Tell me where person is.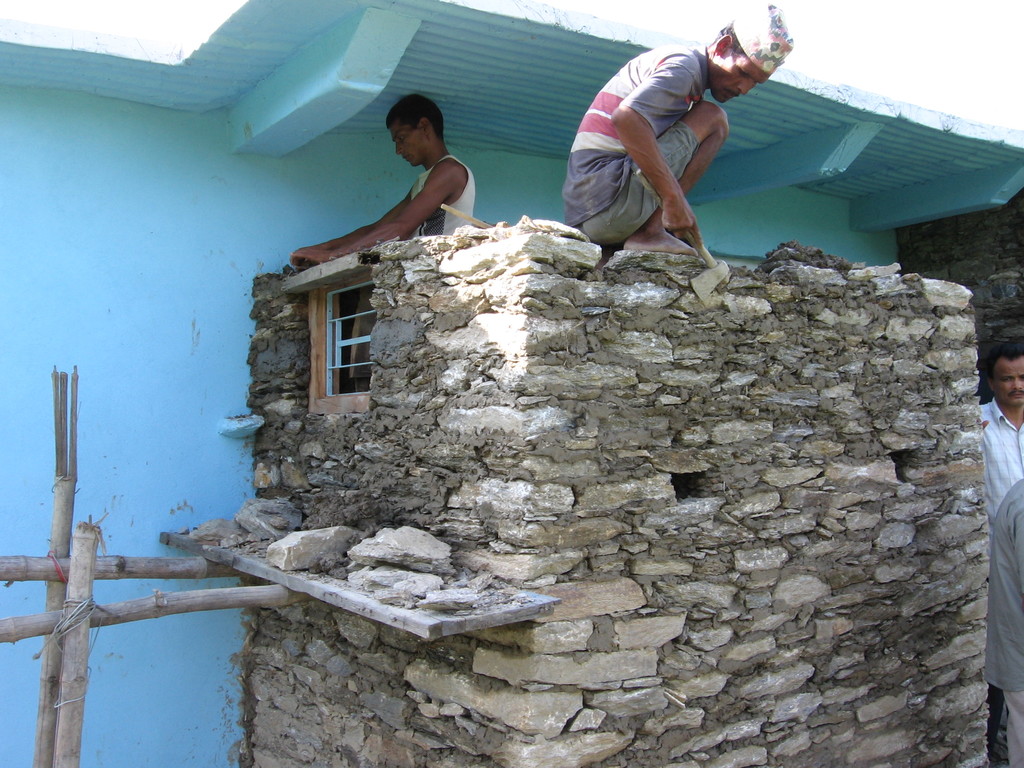
person is at 977:337:1023:748.
